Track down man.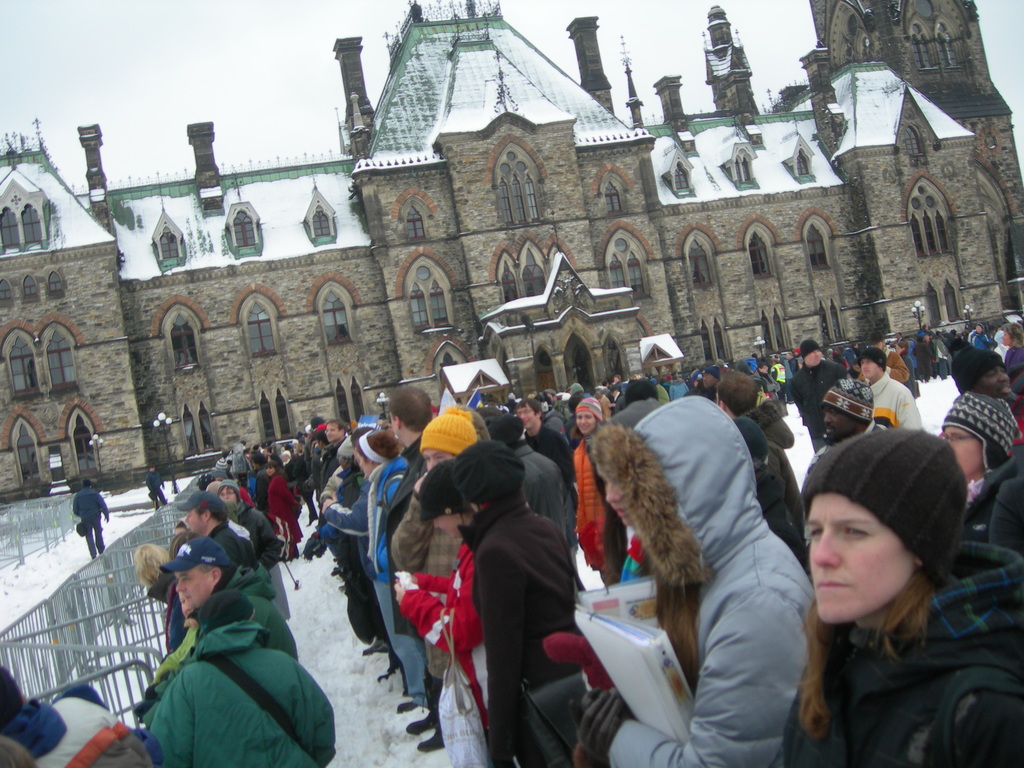
Tracked to (854,347,940,444).
